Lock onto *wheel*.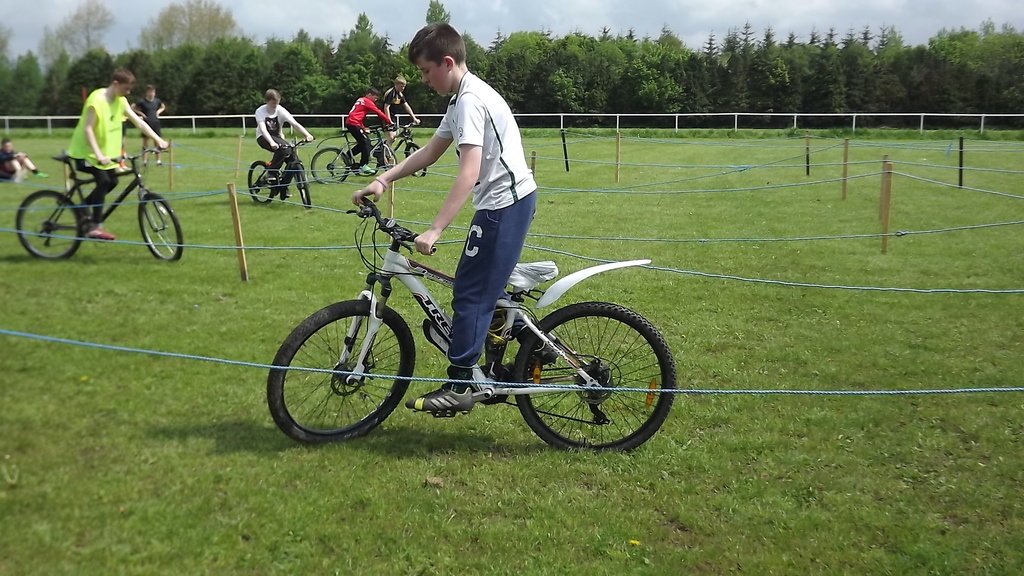
Locked: select_region(383, 145, 395, 174).
